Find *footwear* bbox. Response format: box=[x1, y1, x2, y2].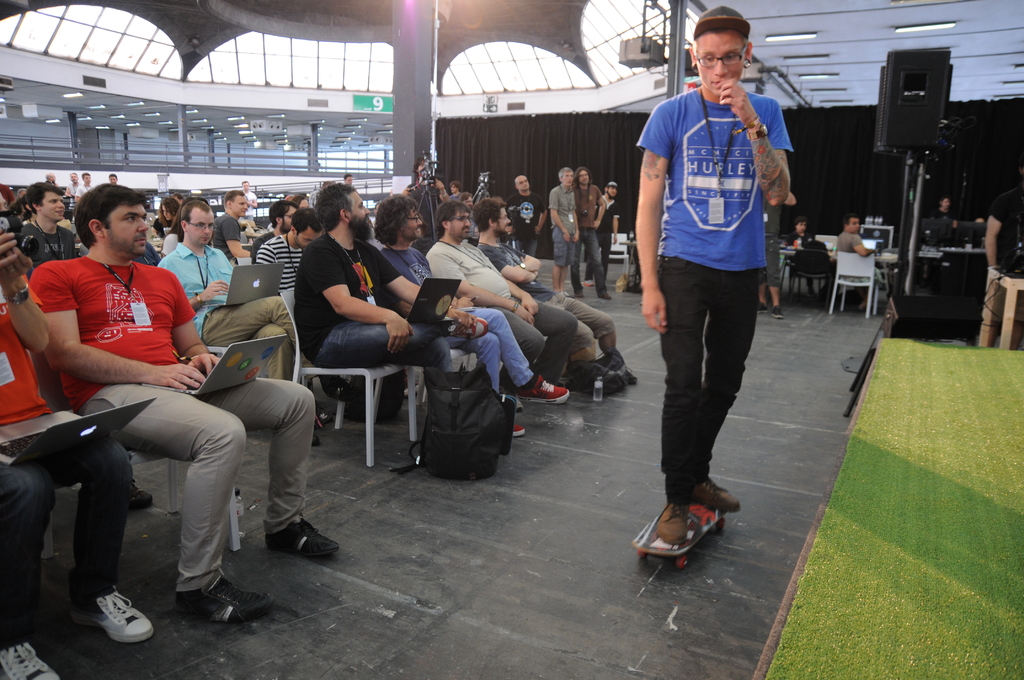
box=[573, 289, 586, 299].
